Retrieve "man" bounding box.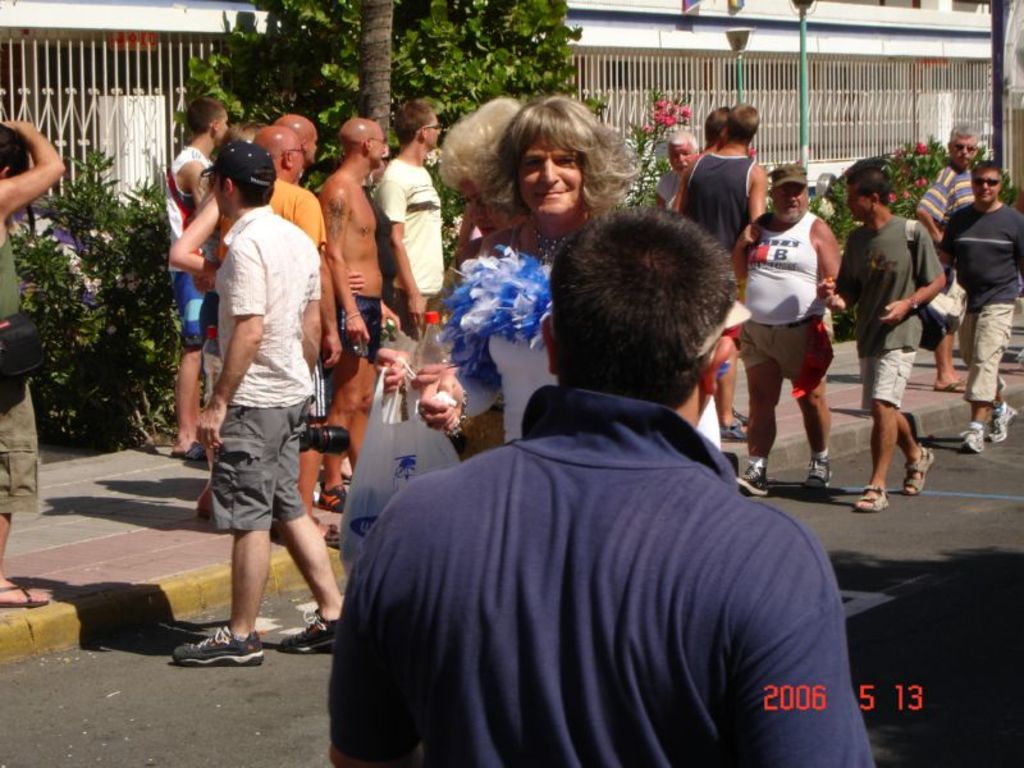
Bounding box: l=640, t=102, r=700, b=234.
